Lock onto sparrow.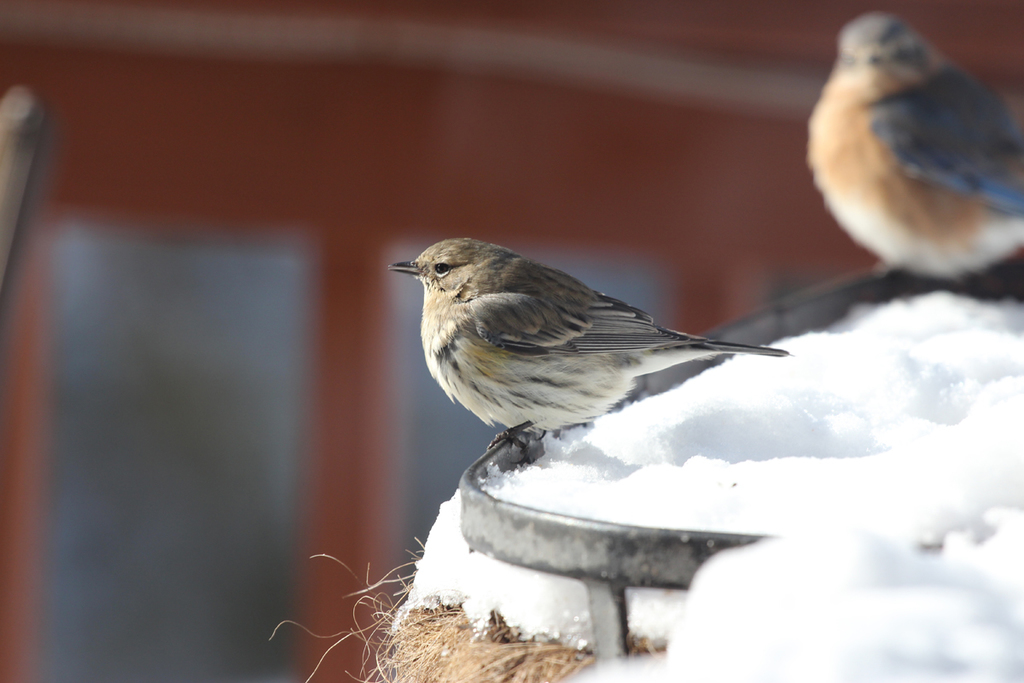
Locked: box=[808, 8, 1023, 277].
